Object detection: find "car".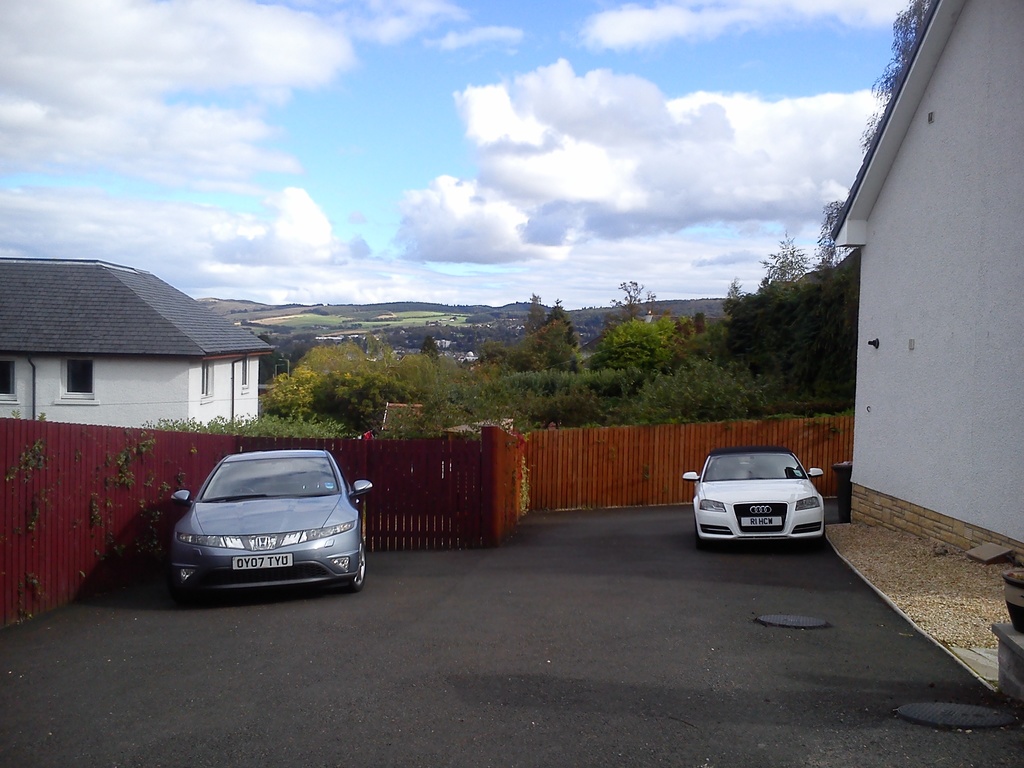
pyautogui.locateOnScreen(172, 449, 379, 591).
